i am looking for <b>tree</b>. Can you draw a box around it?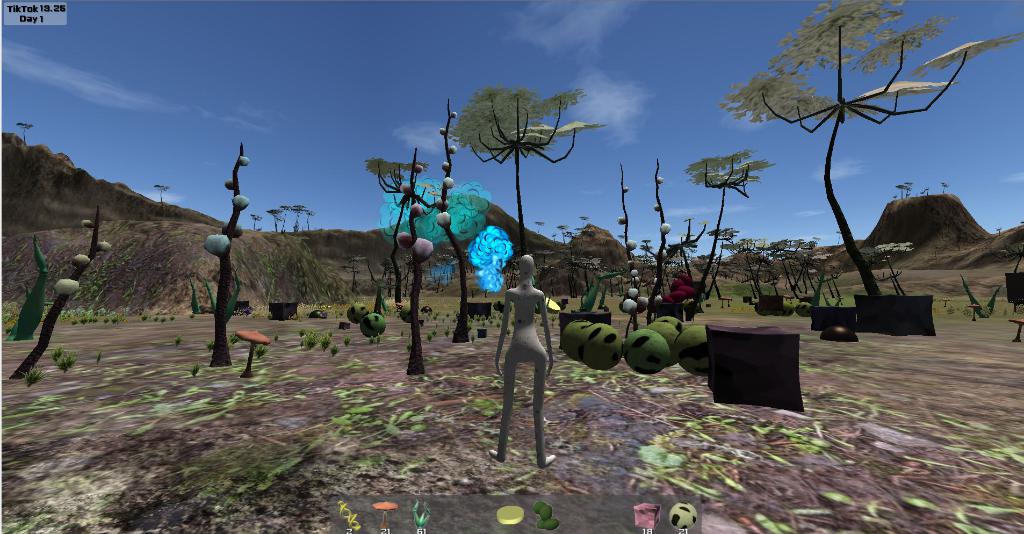
Sure, the bounding box is (x1=445, y1=83, x2=612, y2=286).
